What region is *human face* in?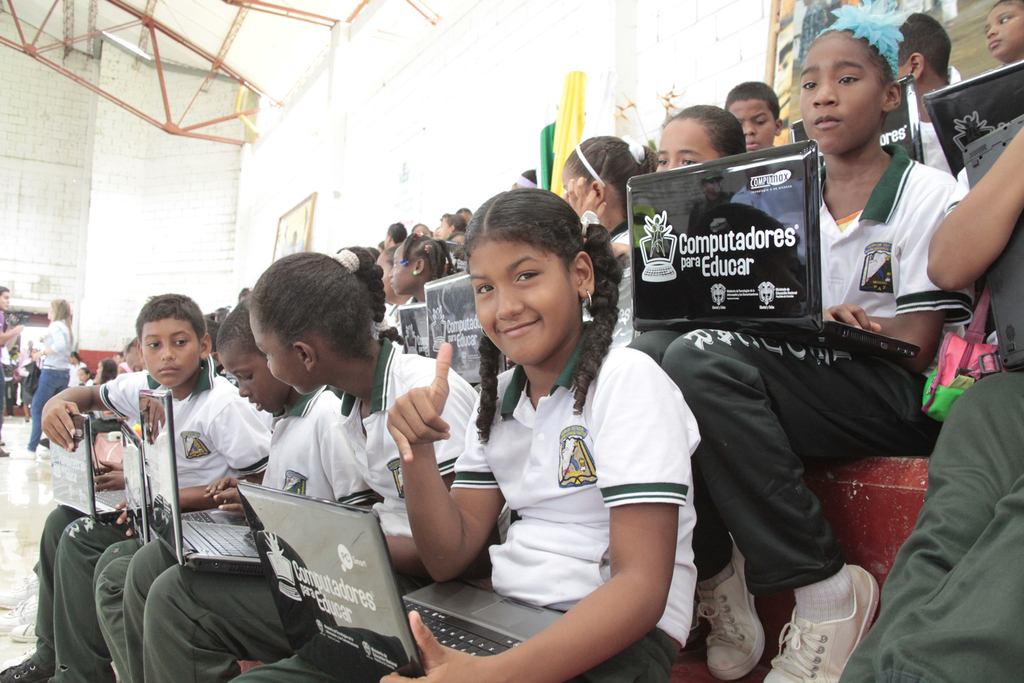
<region>141, 318, 196, 386</region>.
